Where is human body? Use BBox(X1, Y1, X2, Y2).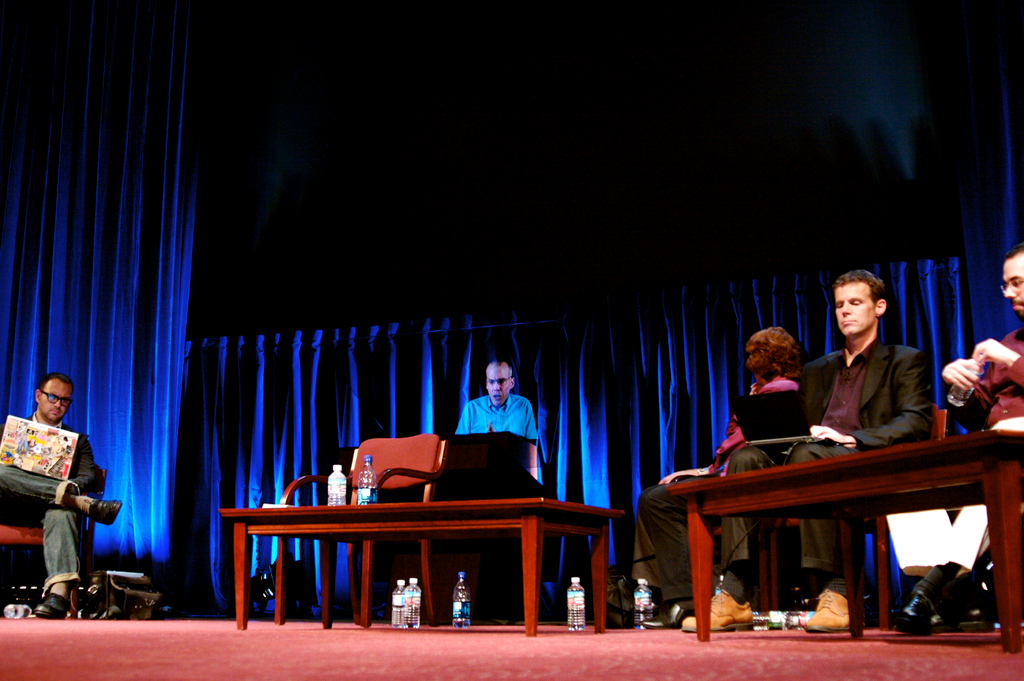
BBox(14, 389, 102, 623).
